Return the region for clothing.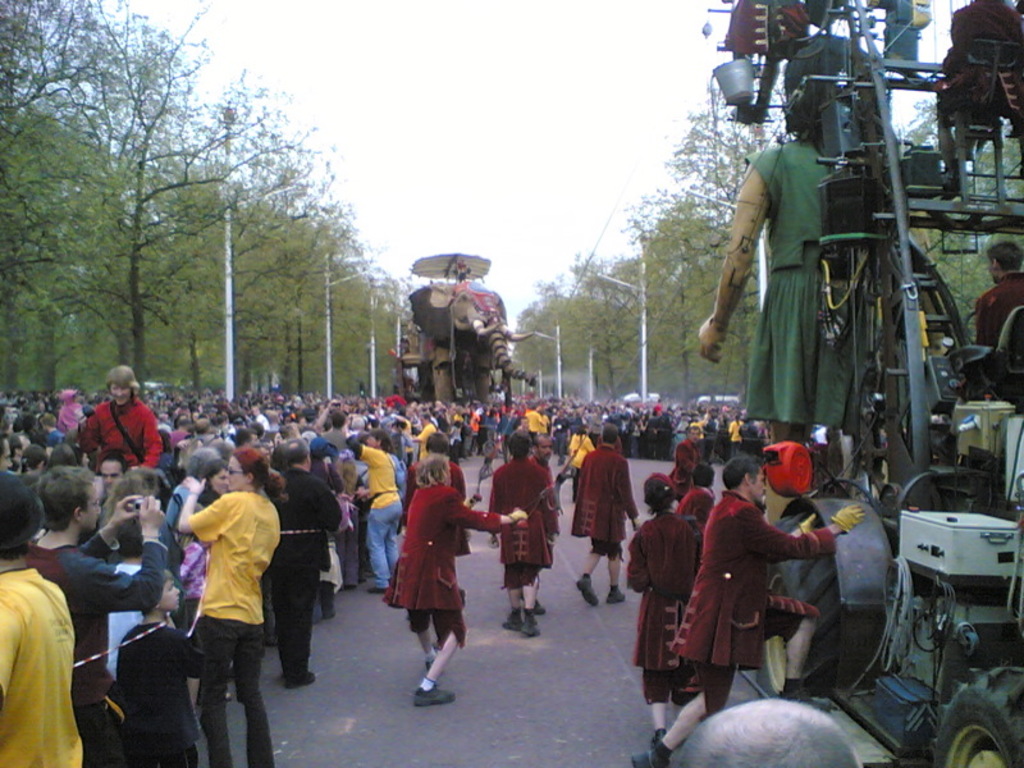
locate(672, 438, 732, 483).
